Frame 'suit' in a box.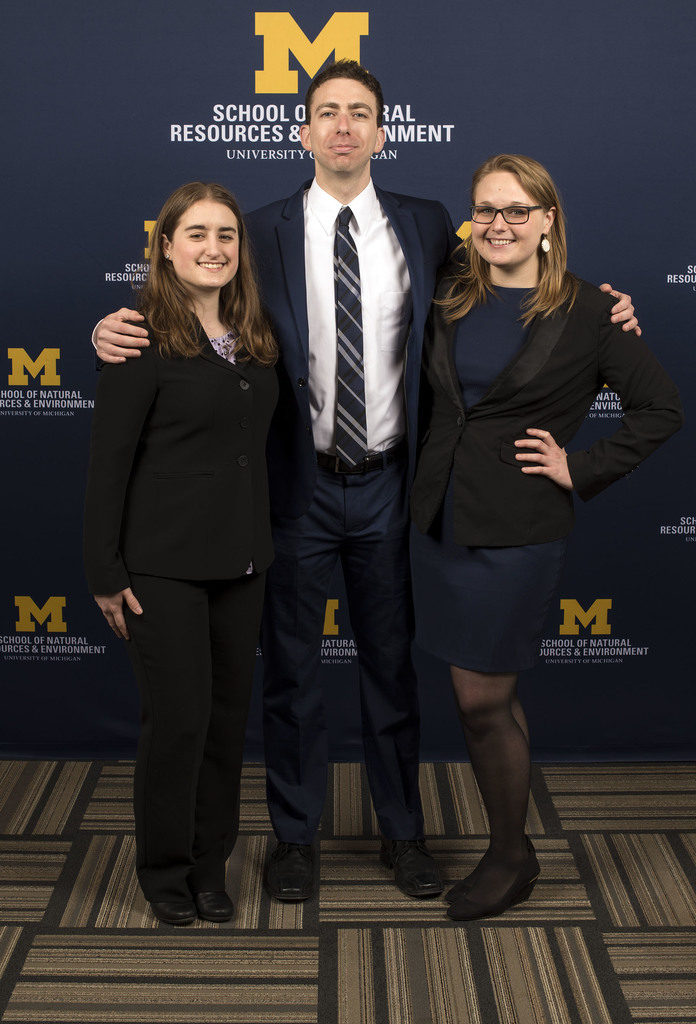
403:264:693:554.
